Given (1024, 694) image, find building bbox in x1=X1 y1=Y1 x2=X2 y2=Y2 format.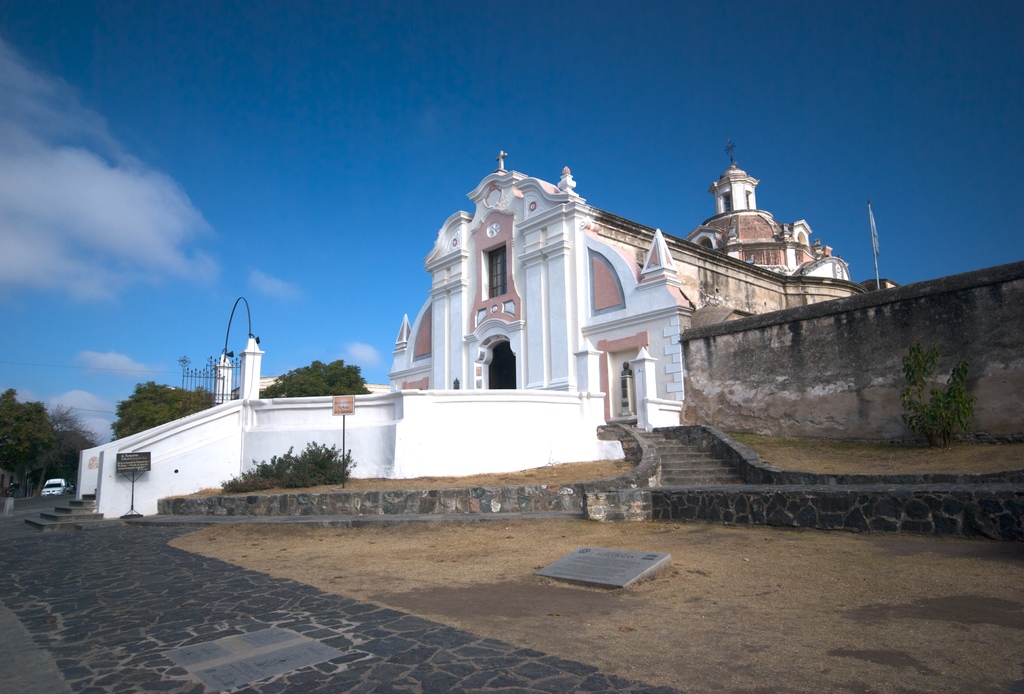
x1=683 y1=131 x2=852 y2=281.
